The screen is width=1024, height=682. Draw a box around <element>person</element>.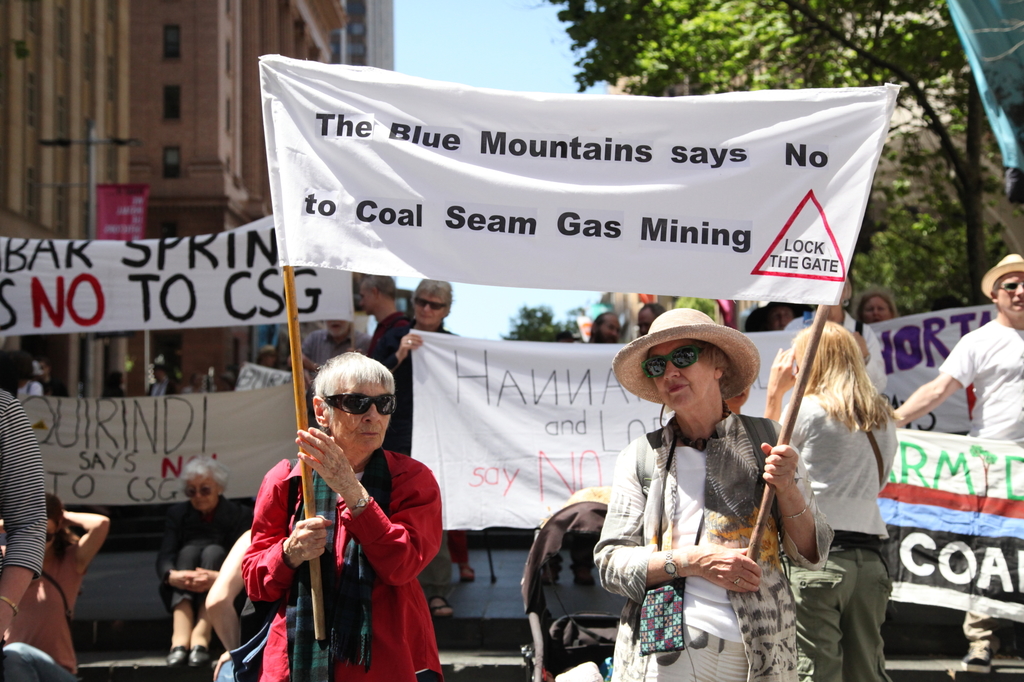
765:322:914:681.
